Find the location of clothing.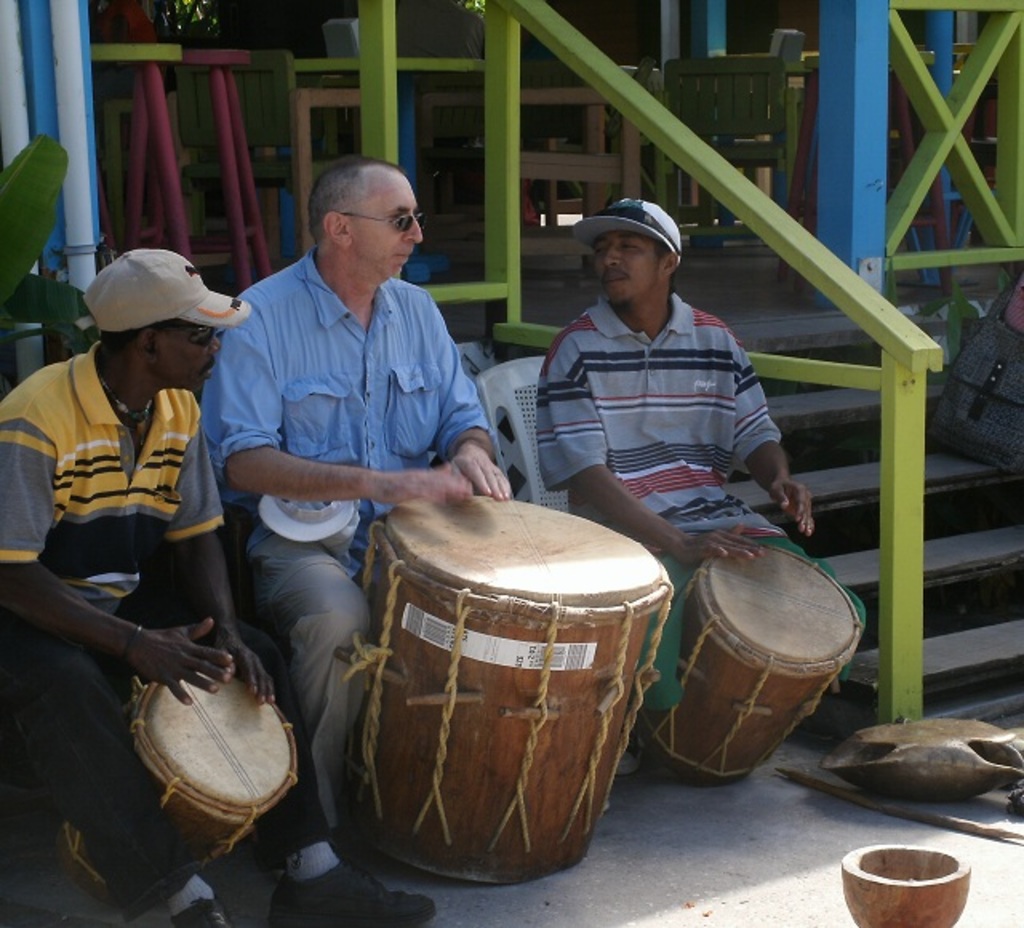
Location: [0,342,347,920].
